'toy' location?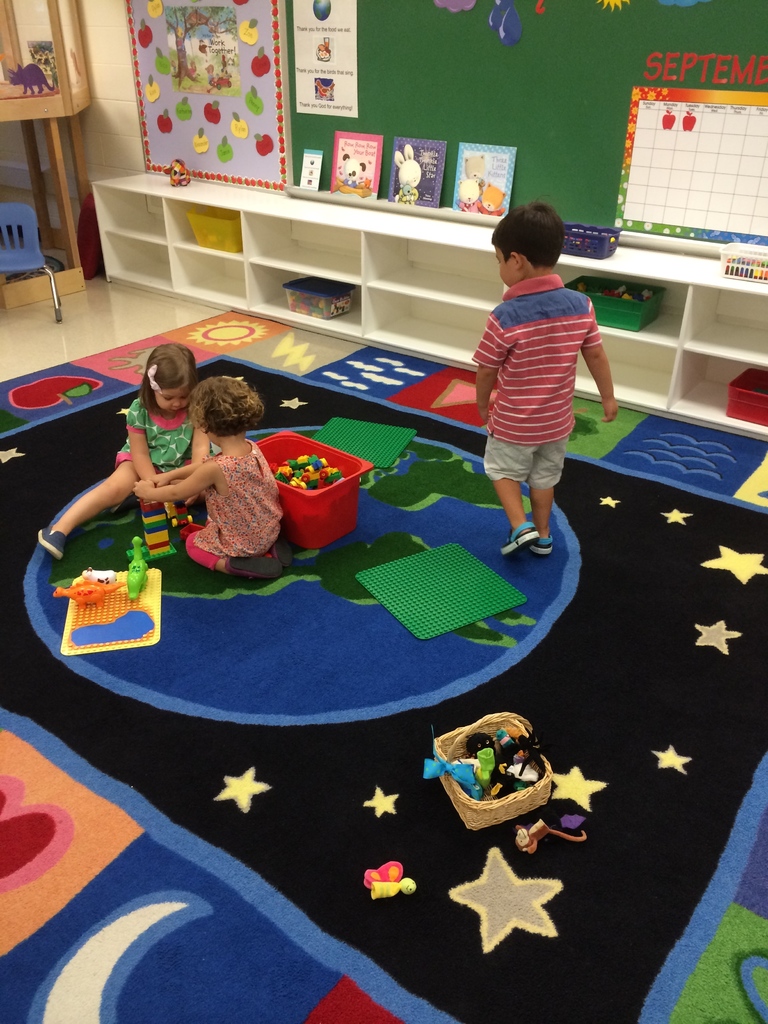
x1=56 y1=566 x2=116 y2=580
